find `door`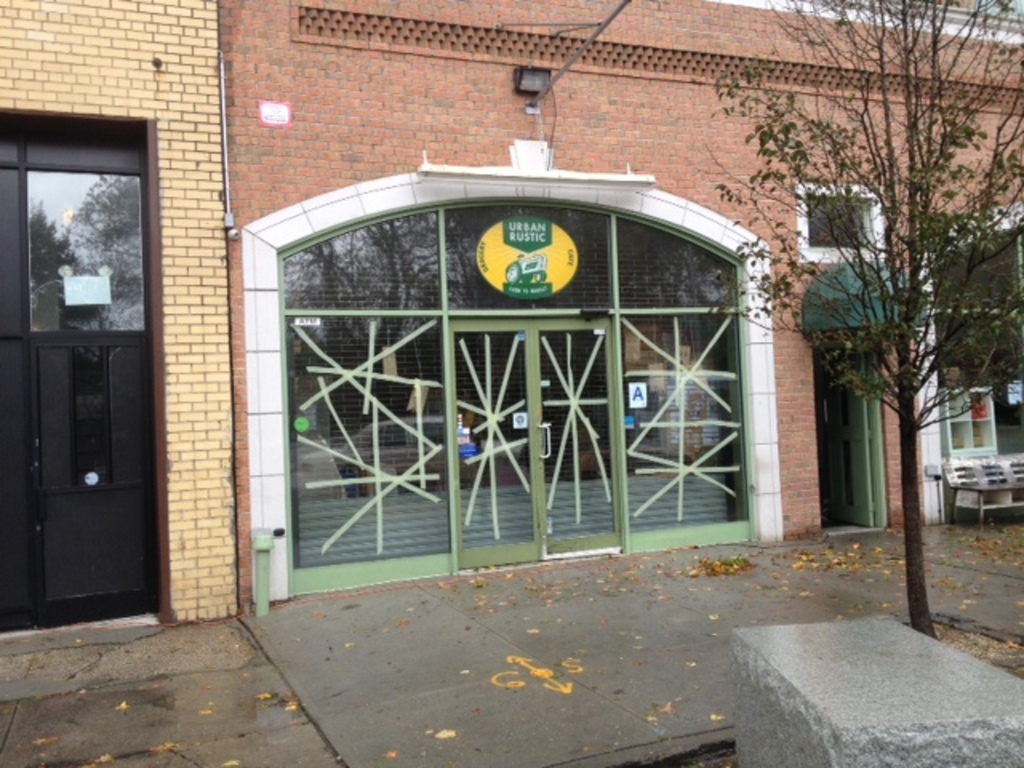
[14,259,152,632]
